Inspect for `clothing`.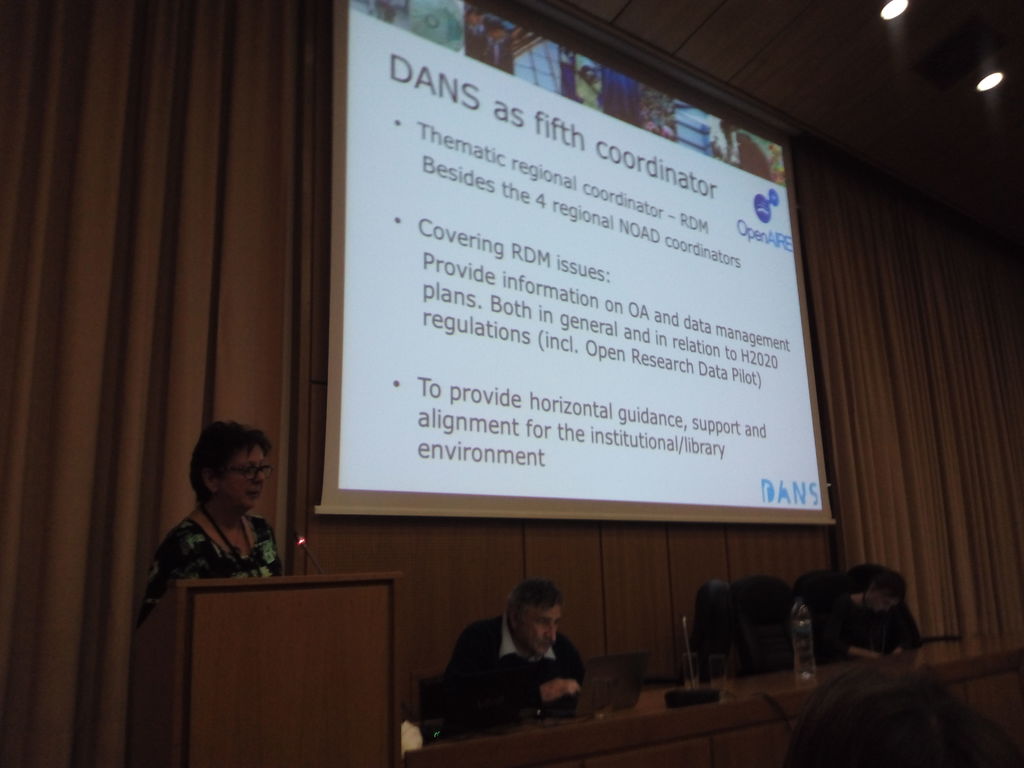
Inspection: 447,607,570,744.
